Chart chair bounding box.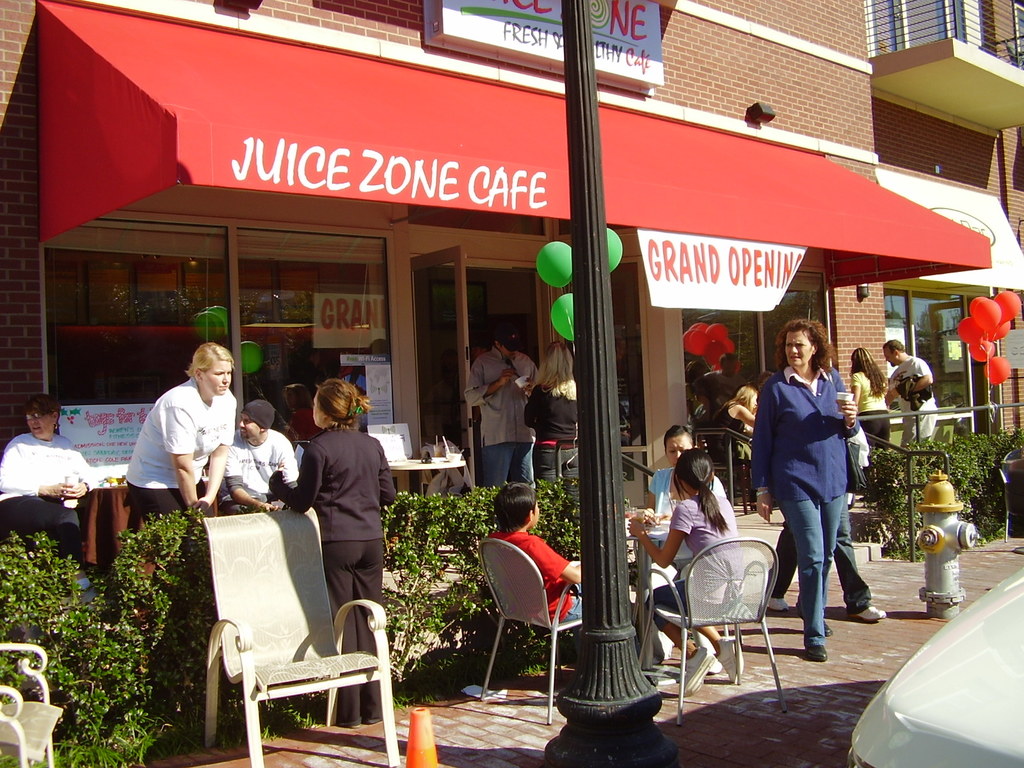
Charted: region(476, 537, 579, 728).
